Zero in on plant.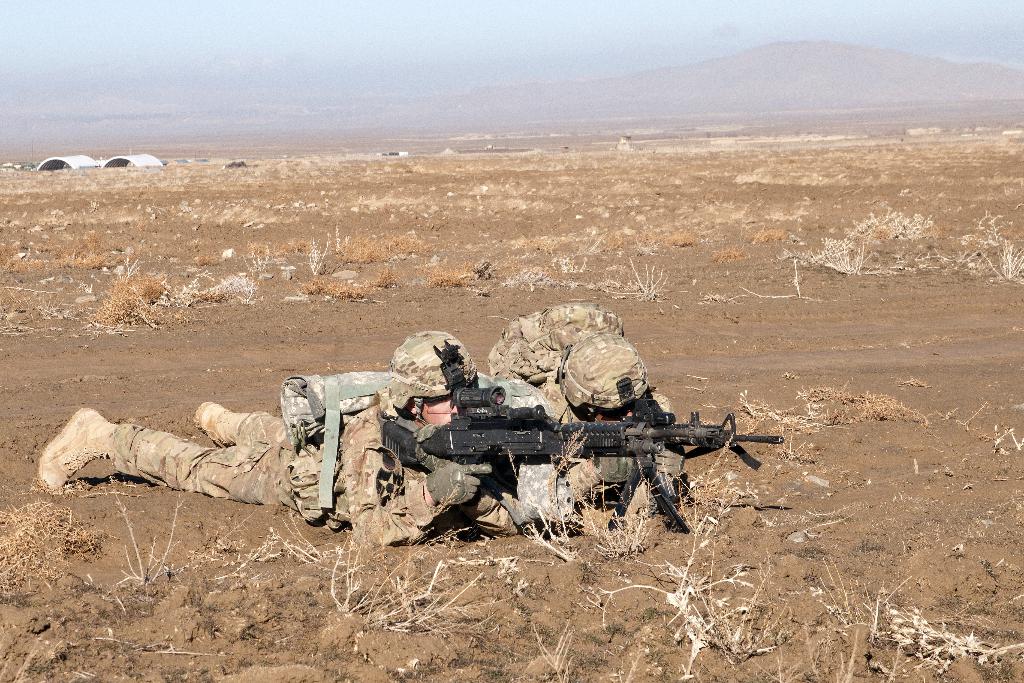
Zeroed in: (x1=93, y1=491, x2=264, y2=607).
